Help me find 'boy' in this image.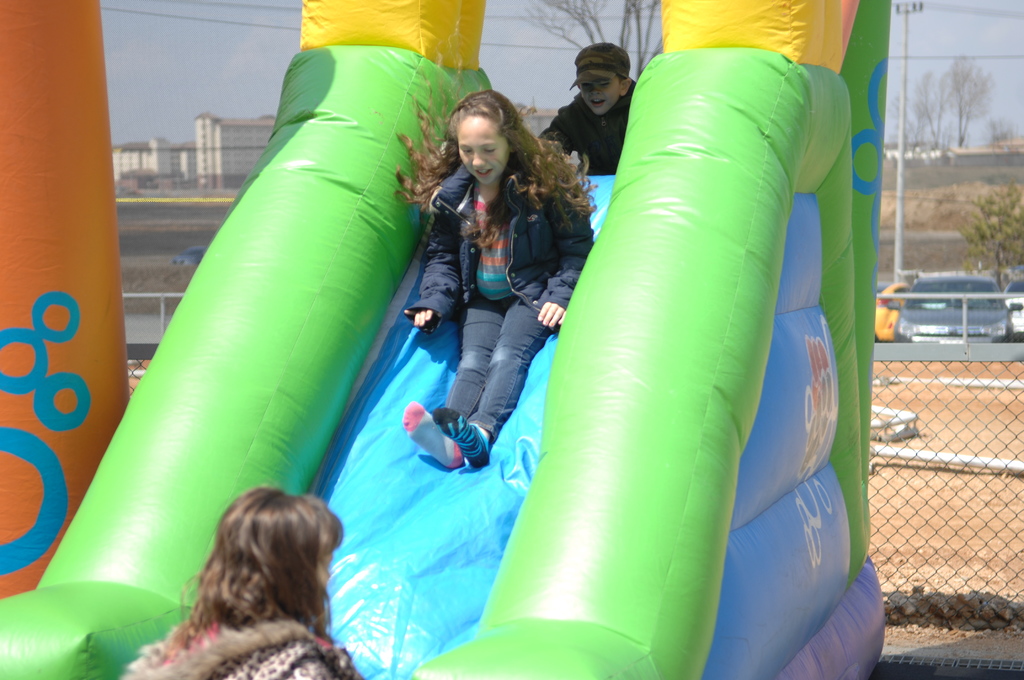
Found it: (x1=529, y1=40, x2=648, y2=173).
